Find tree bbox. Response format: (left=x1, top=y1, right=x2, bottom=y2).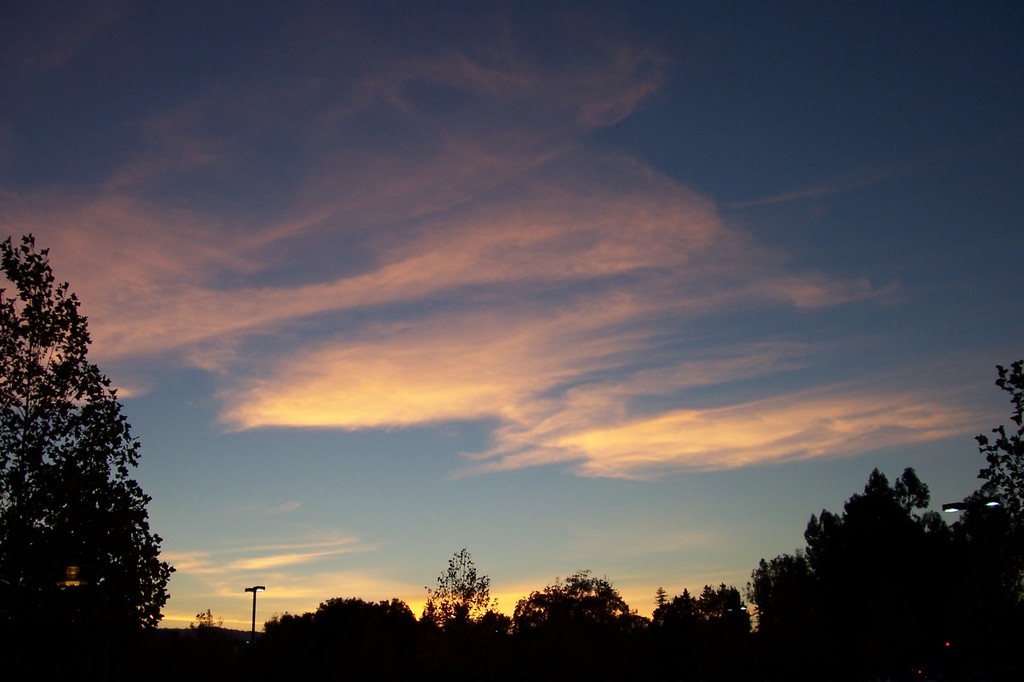
(left=746, top=460, right=968, bottom=681).
